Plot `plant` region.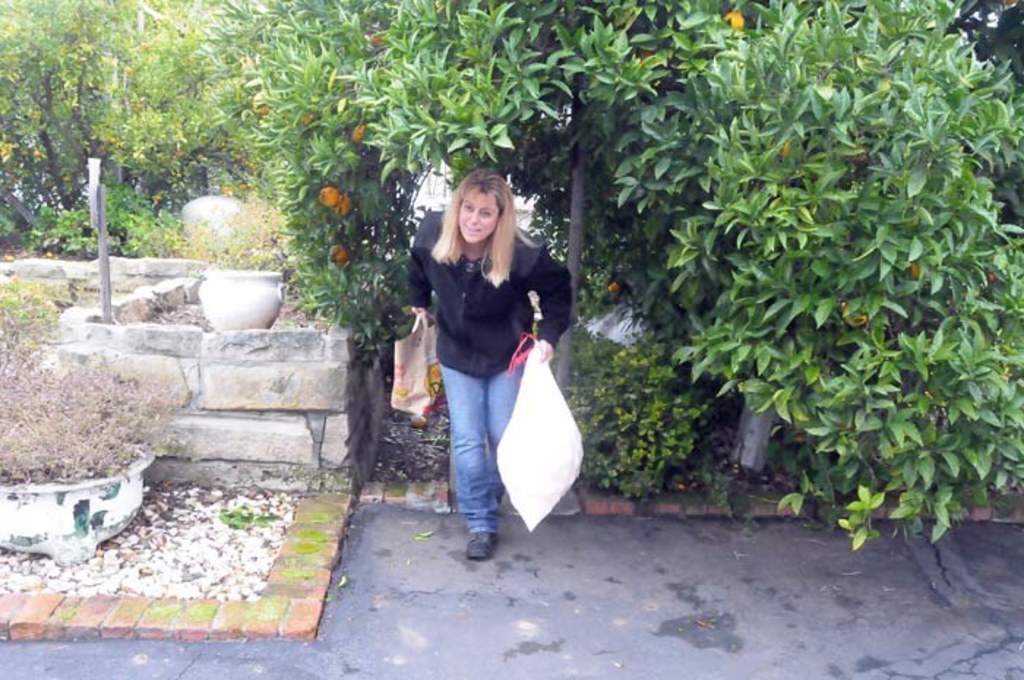
Plotted at select_region(0, 203, 23, 256).
